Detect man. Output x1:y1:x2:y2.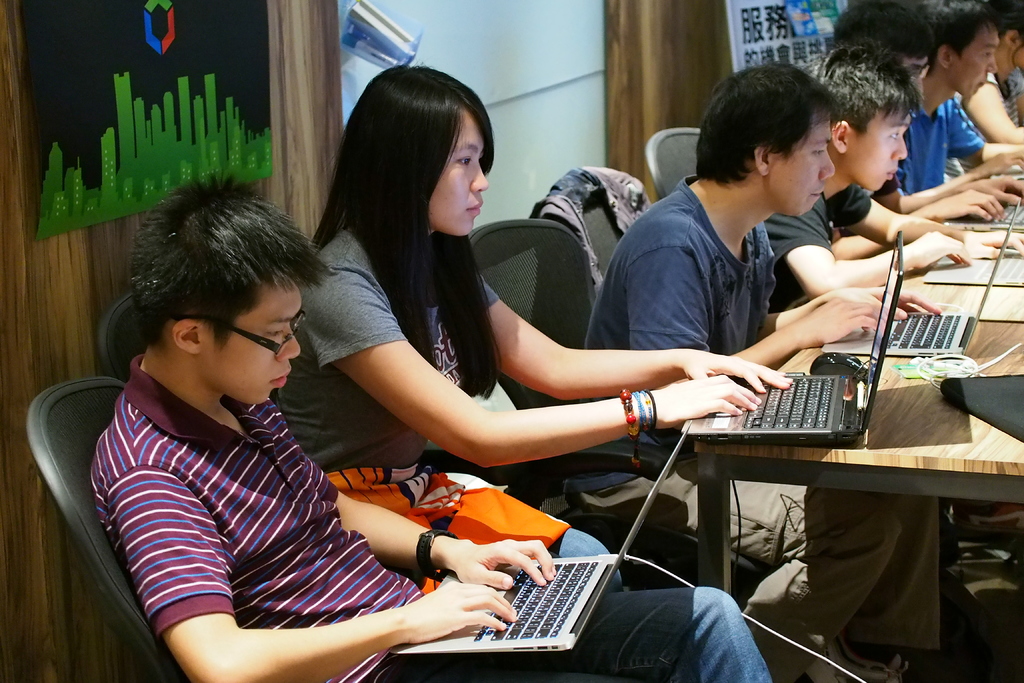
841:0:1023:252.
